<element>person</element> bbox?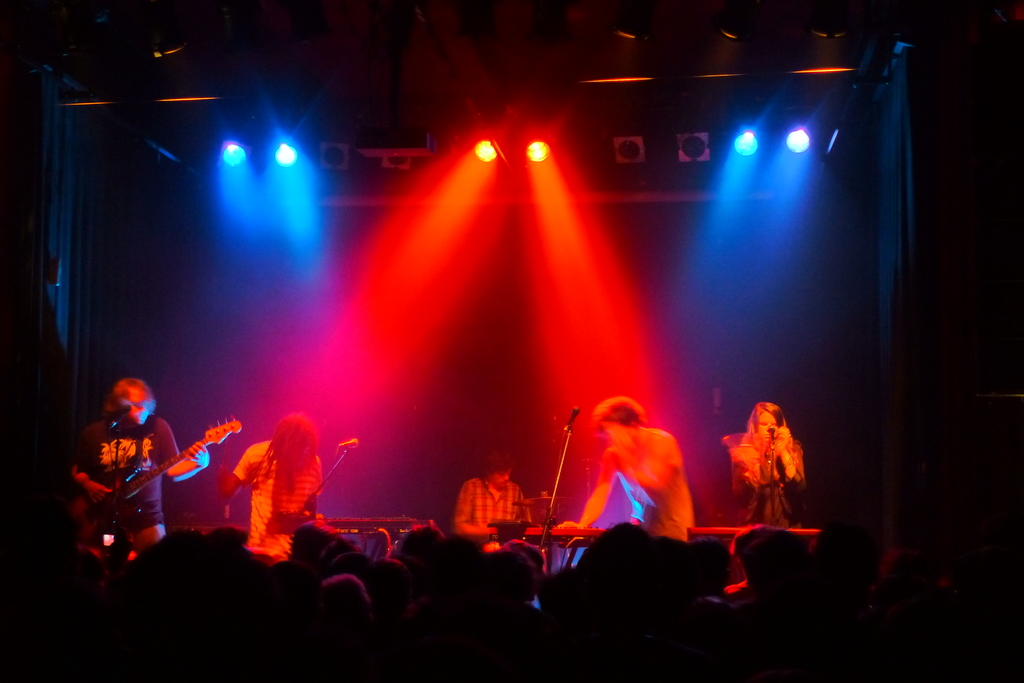
left=447, top=456, right=535, bottom=554
